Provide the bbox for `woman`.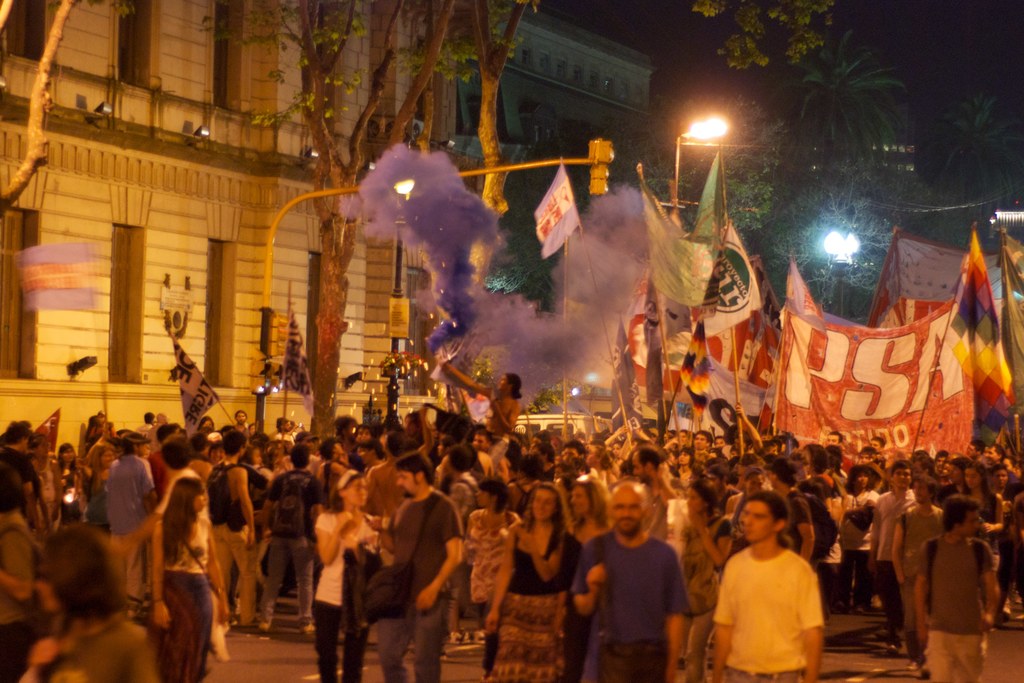
841/470/876/607.
